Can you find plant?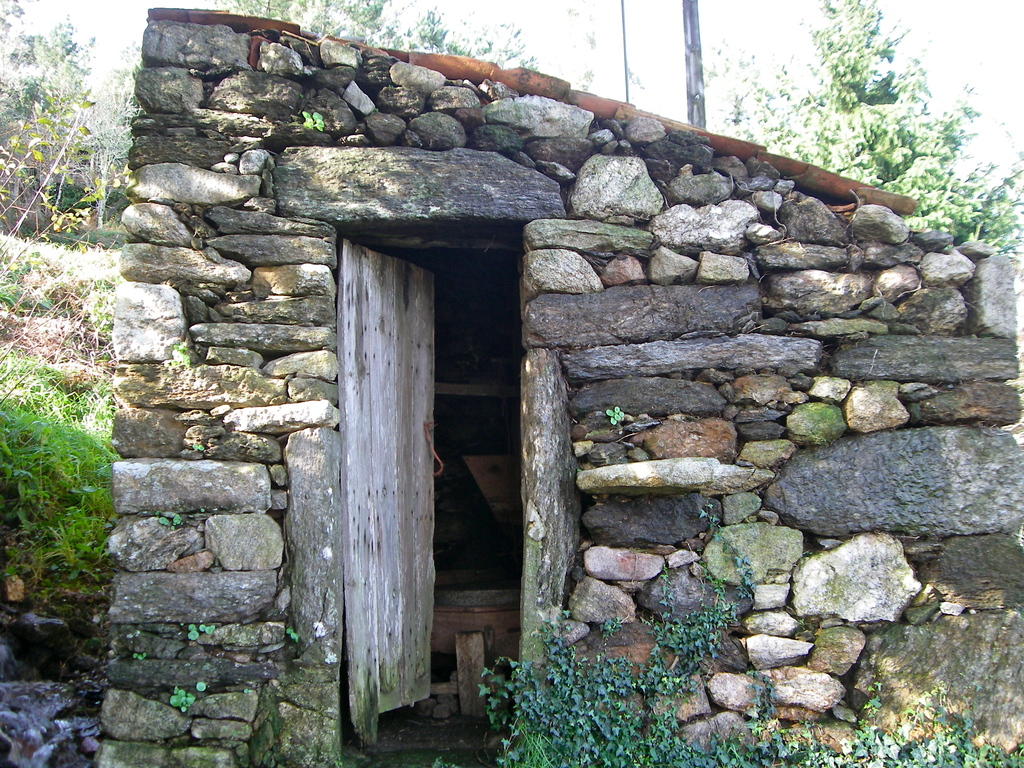
Yes, bounding box: detection(153, 511, 178, 532).
